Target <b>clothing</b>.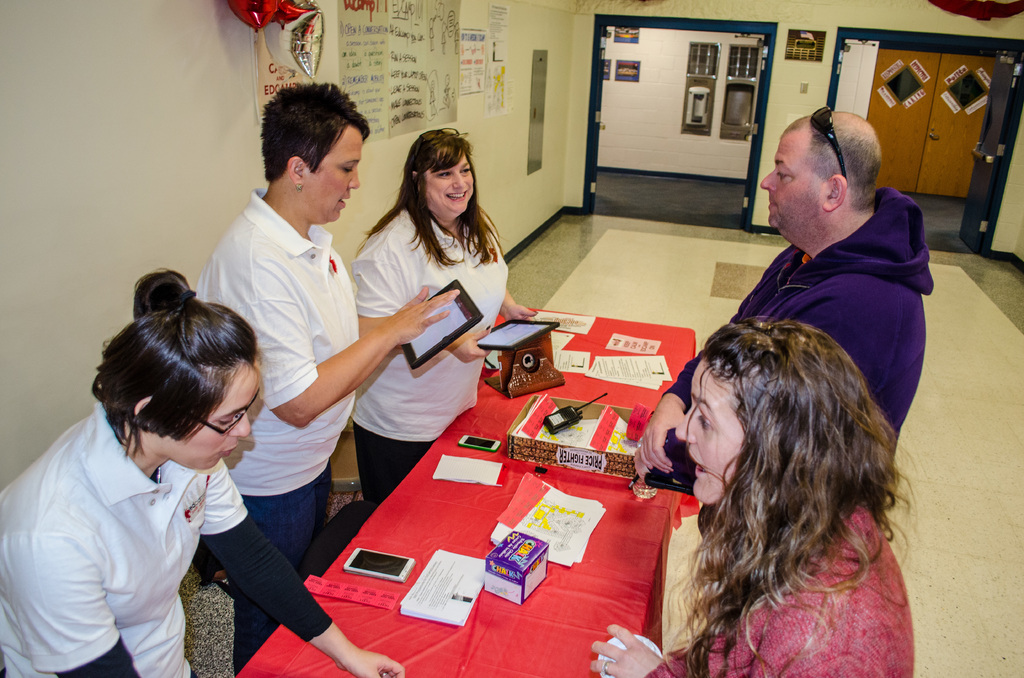
Target region: bbox=(188, 193, 357, 672).
